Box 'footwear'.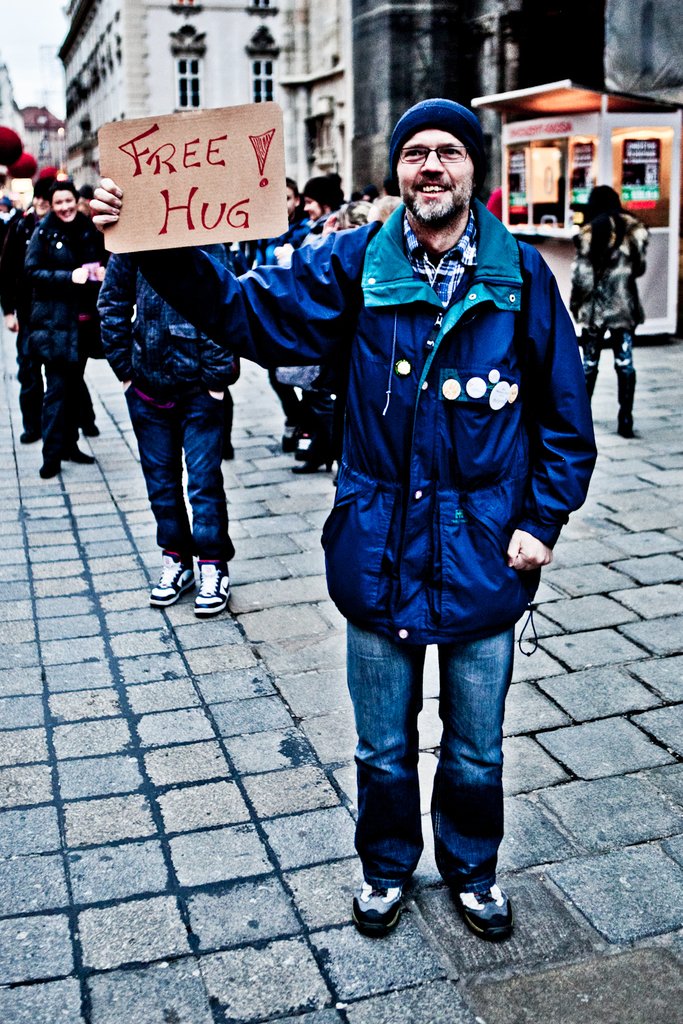
rect(70, 453, 97, 461).
